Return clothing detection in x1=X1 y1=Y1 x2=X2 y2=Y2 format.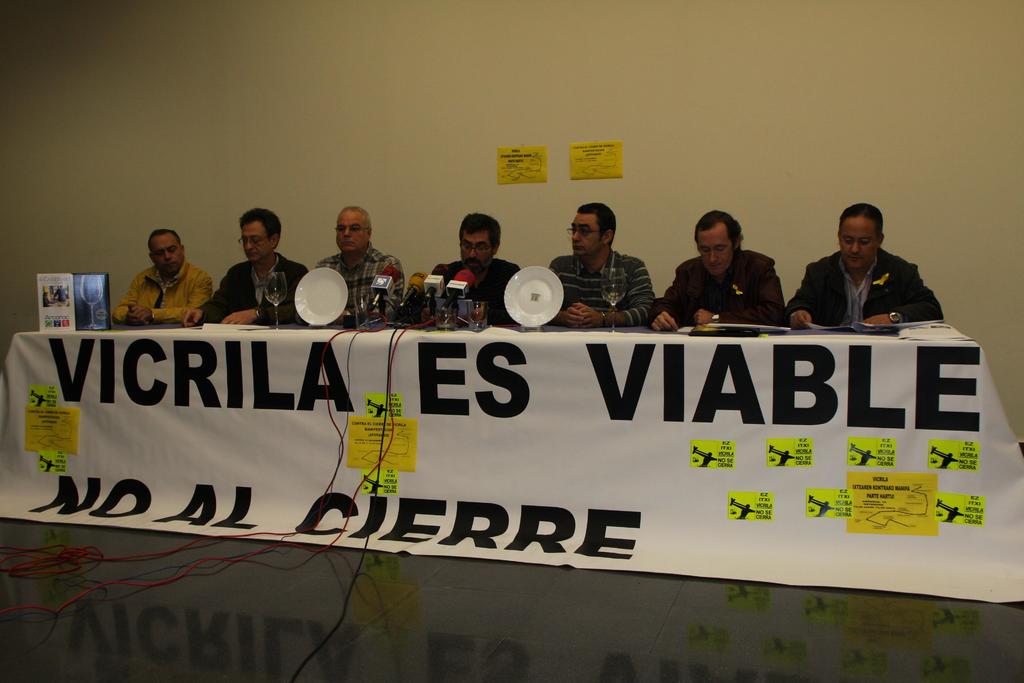
x1=317 y1=245 x2=403 y2=320.
